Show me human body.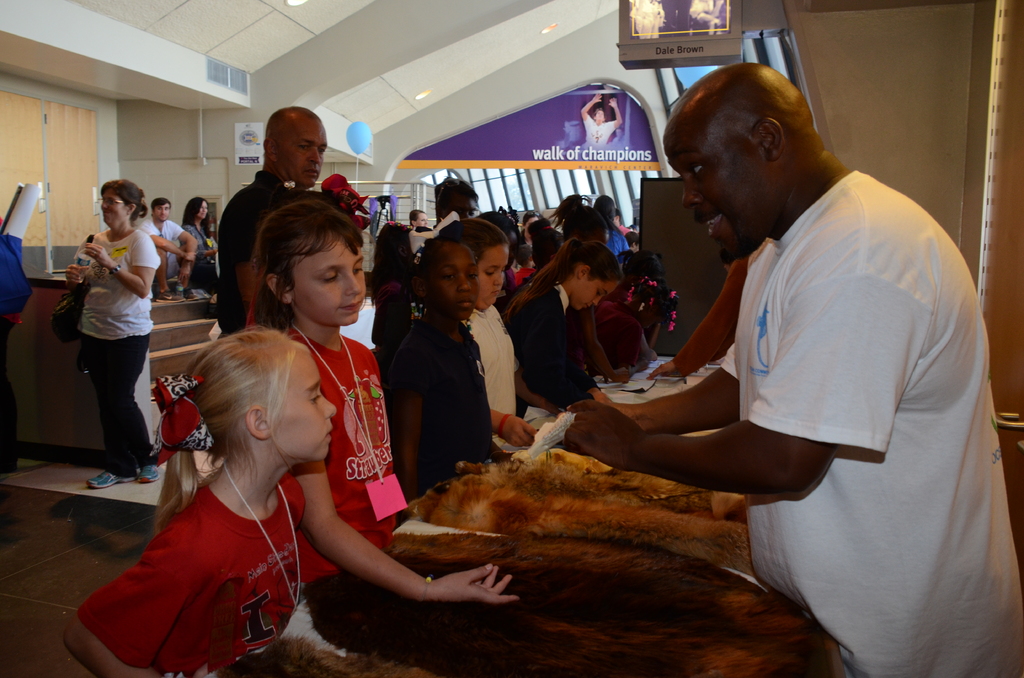
human body is here: bbox=[601, 227, 626, 257].
